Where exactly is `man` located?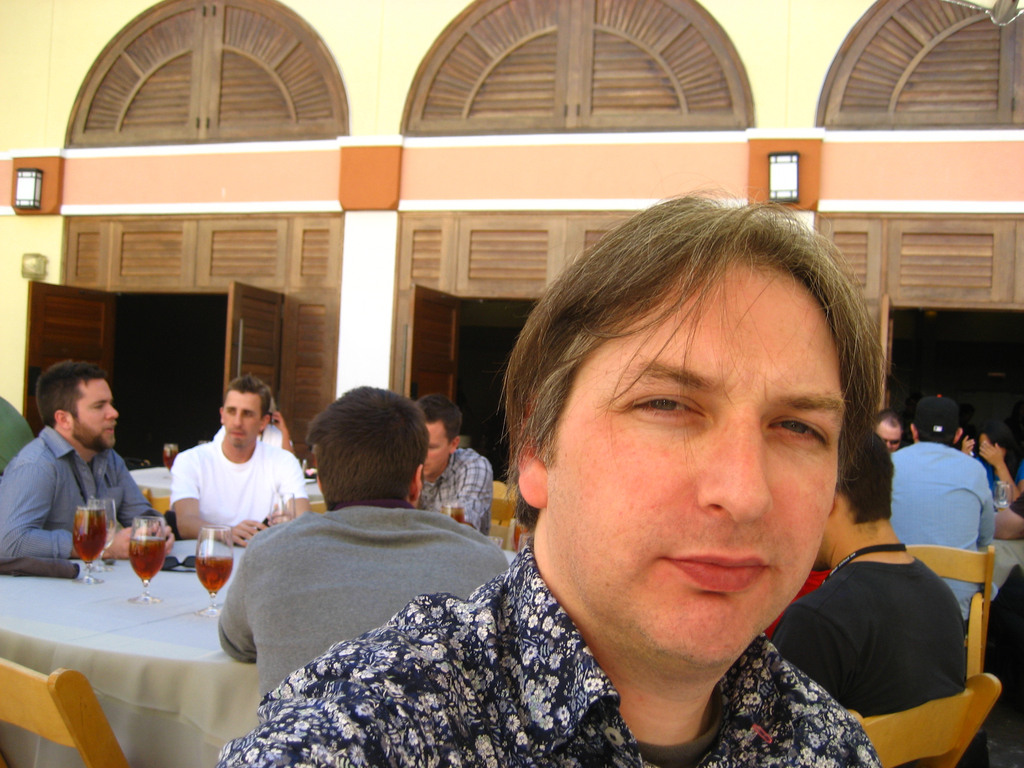
Its bounding box is box(137, 381, 300, 580).
